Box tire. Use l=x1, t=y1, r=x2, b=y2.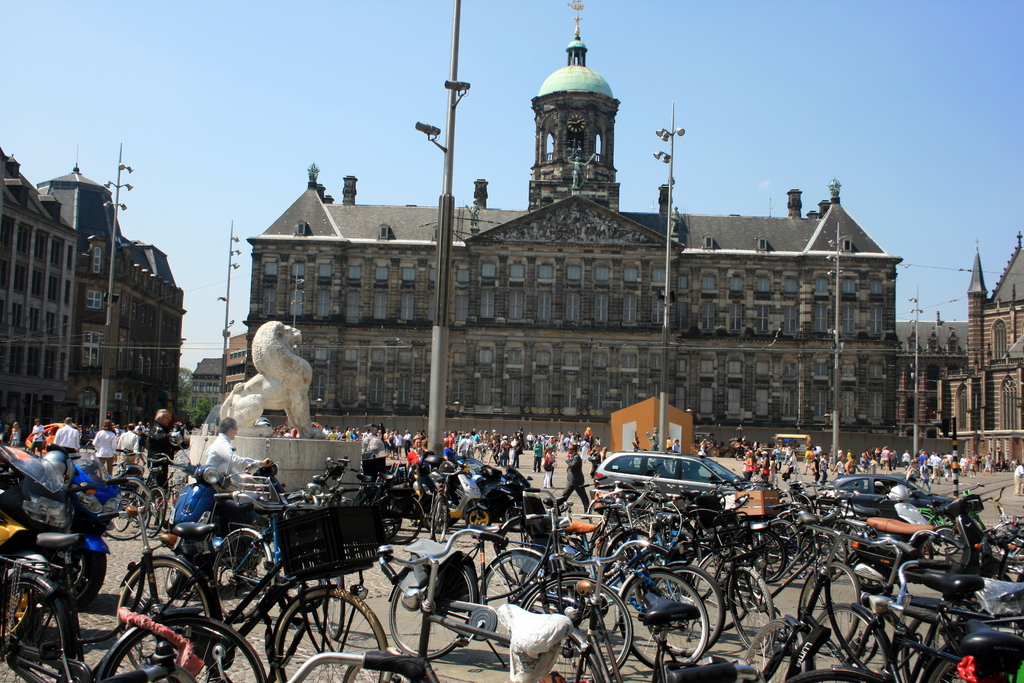
l=647, t=566, r=724, b=654.
